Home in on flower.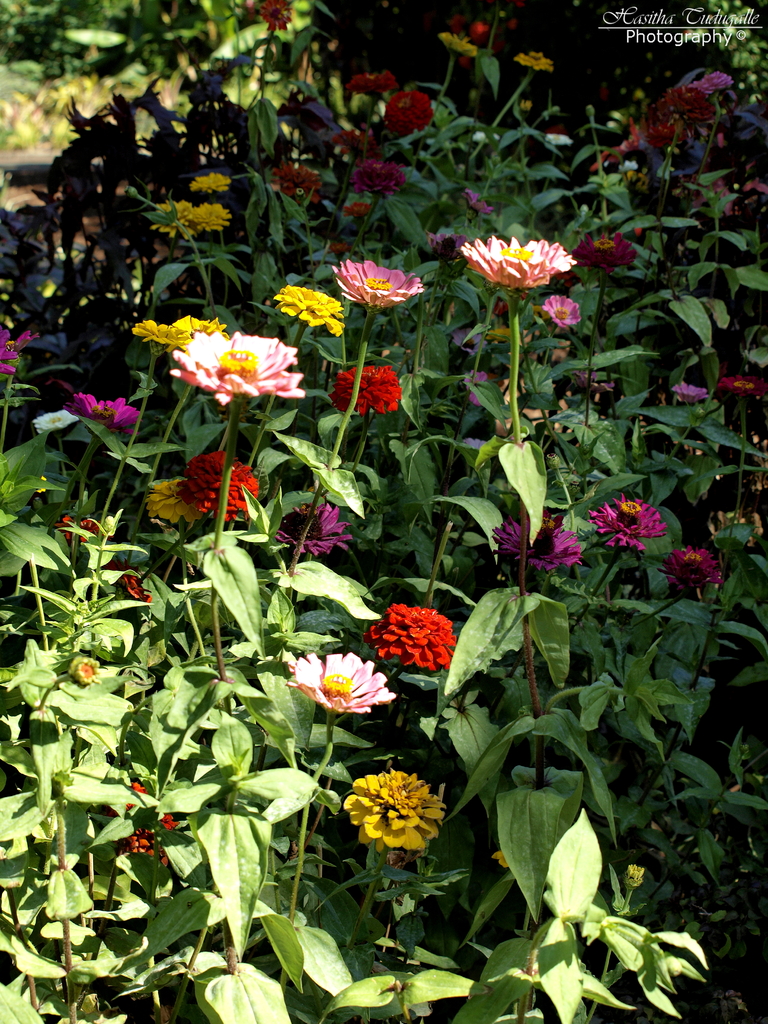
Homed in at rect(275, 279, 343, 342).
